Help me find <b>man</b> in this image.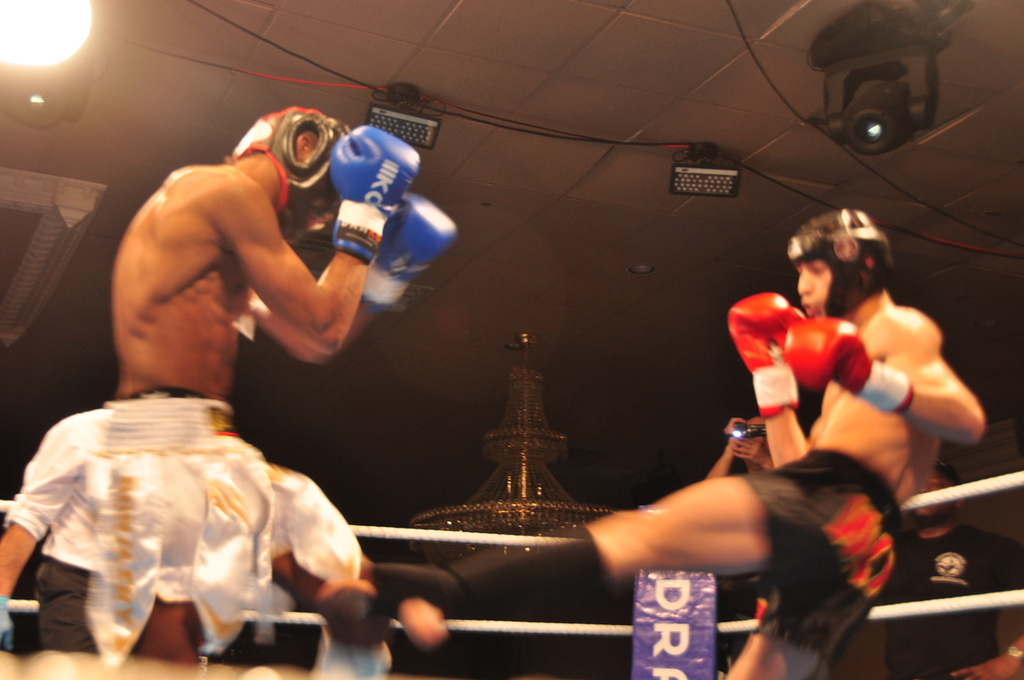
Found it: 704,415,775,668.
